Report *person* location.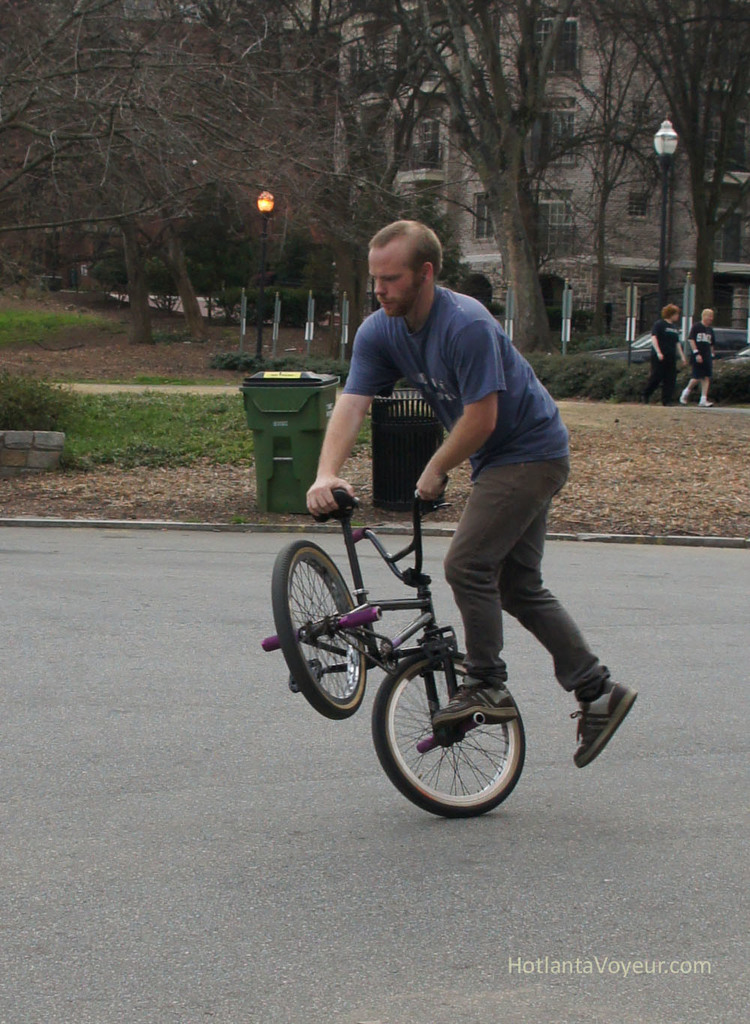
Report: <box>305,222,638,769</box>.
